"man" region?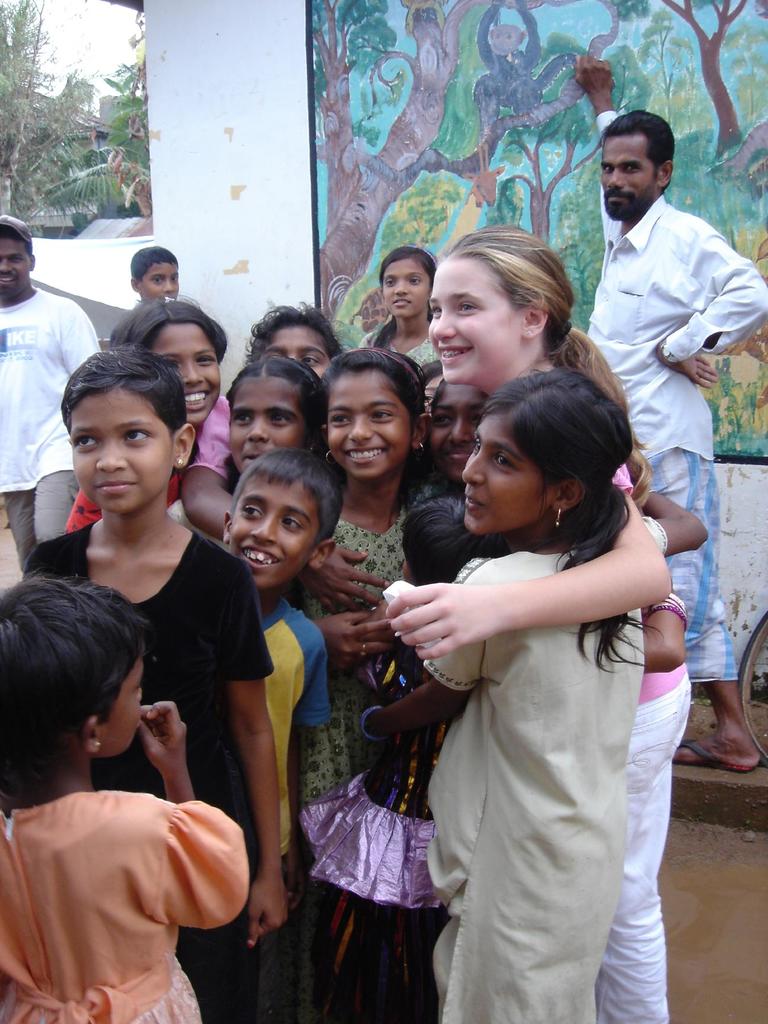
[577,49,760,767]
